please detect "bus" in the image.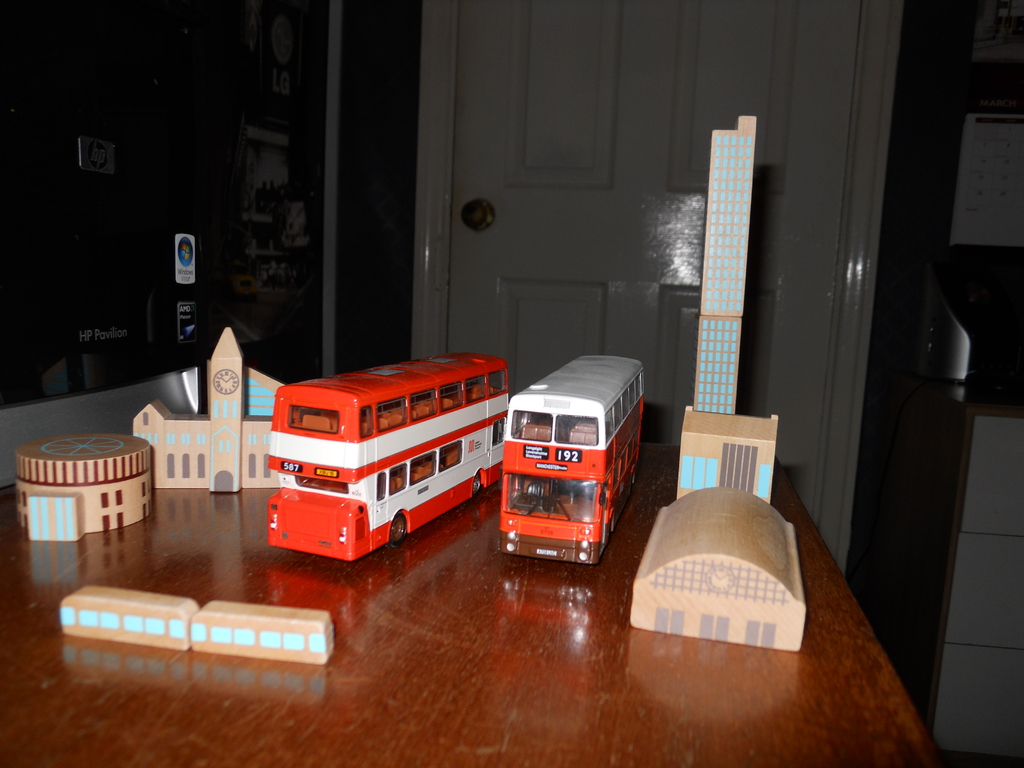
x1=264, y1=353, x2=511, y2=563.
